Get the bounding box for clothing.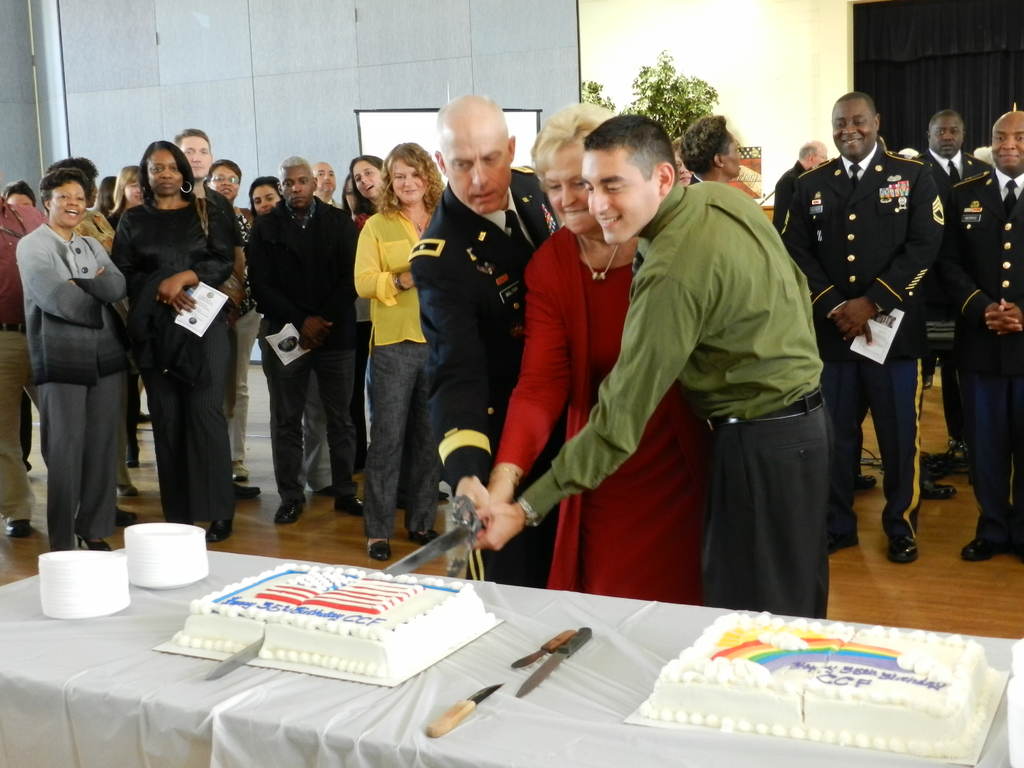
(left=263, top=326, right=352, bottom=497).
